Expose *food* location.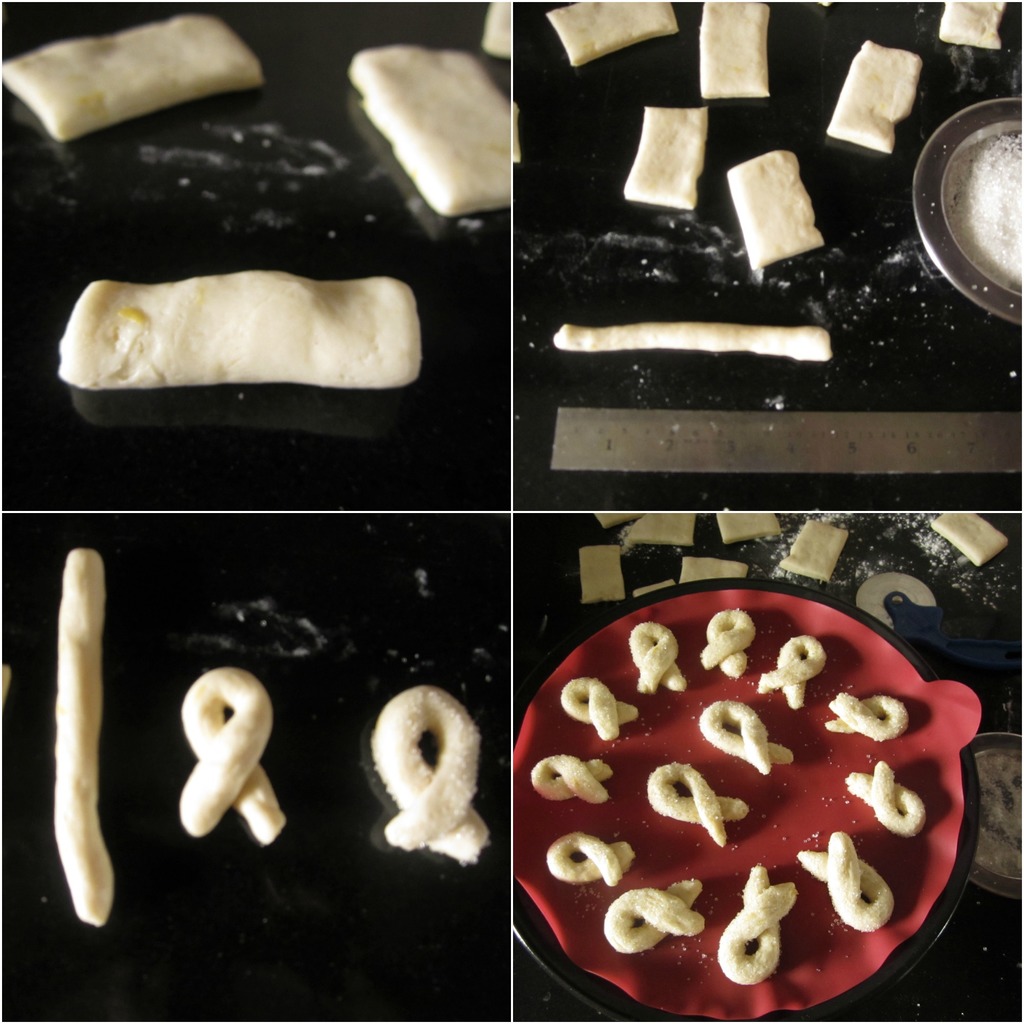
Exposed at [left=0, top=10, right=262, bottom=148].
